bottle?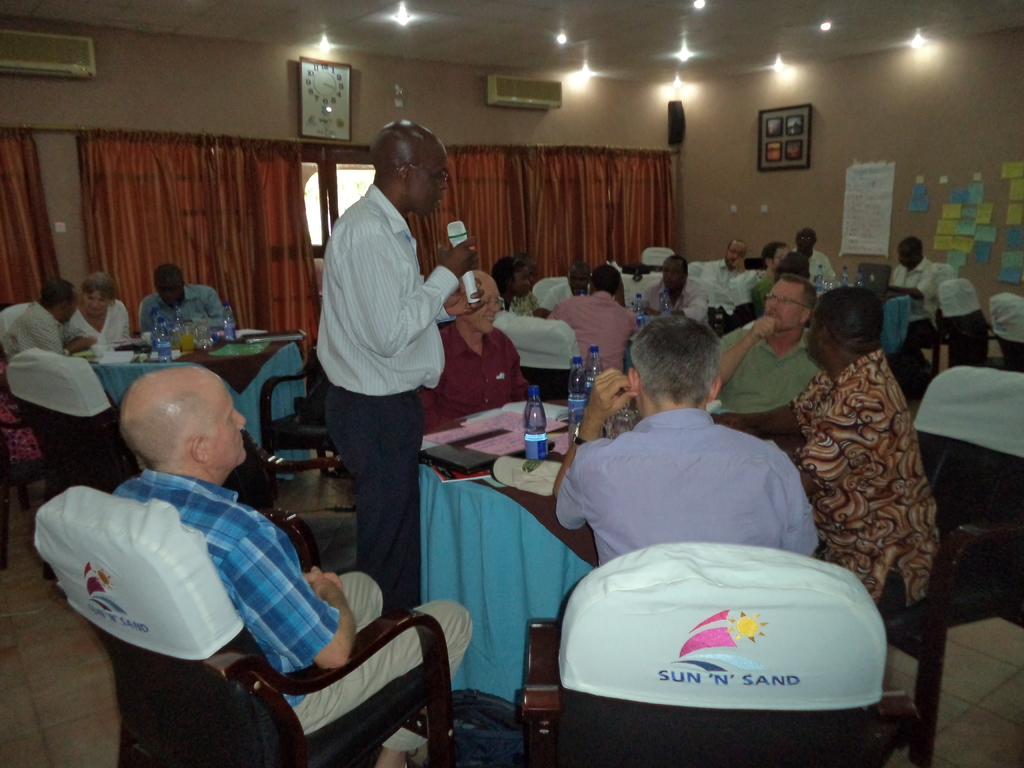
{"left": 858, "top": 268, "right": 871, "bottom": 293}
